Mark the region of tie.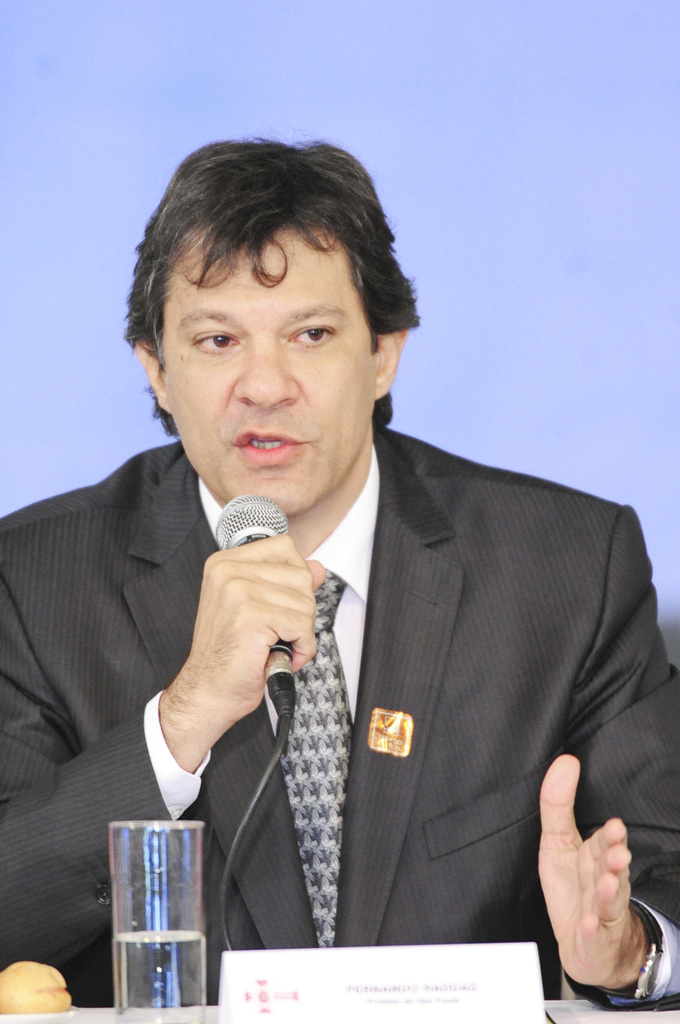
Region: locate(268, 577, 359, 943).
